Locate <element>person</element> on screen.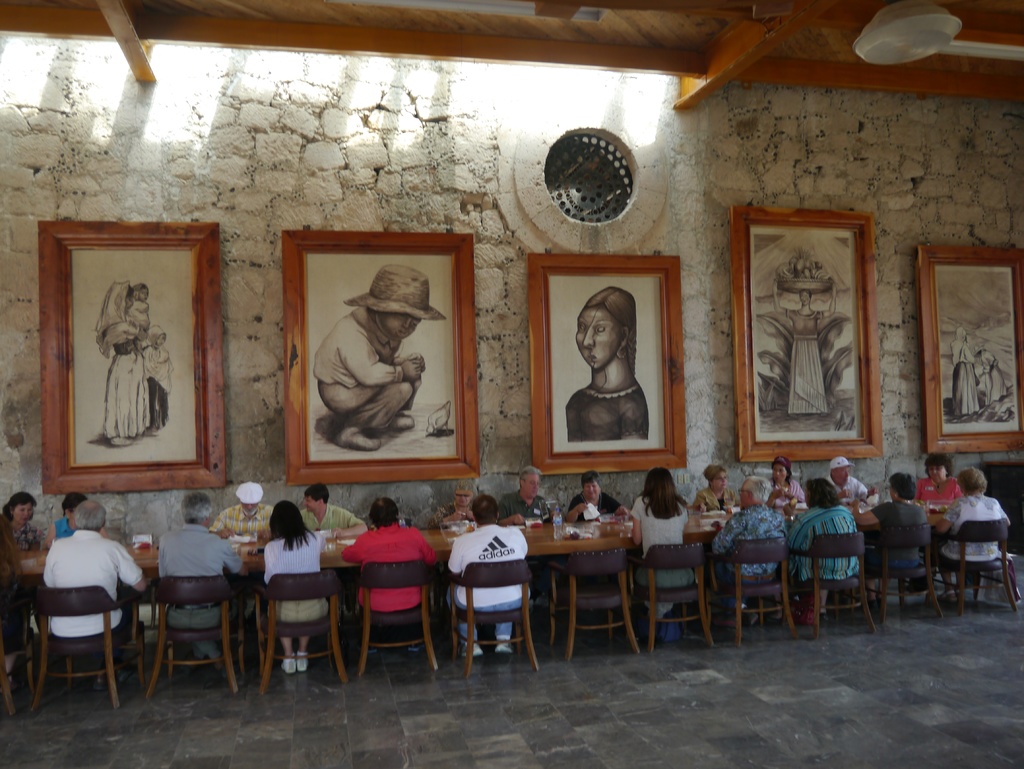
On screen at [x1=956, y1=323, x2=979, y2=419].
